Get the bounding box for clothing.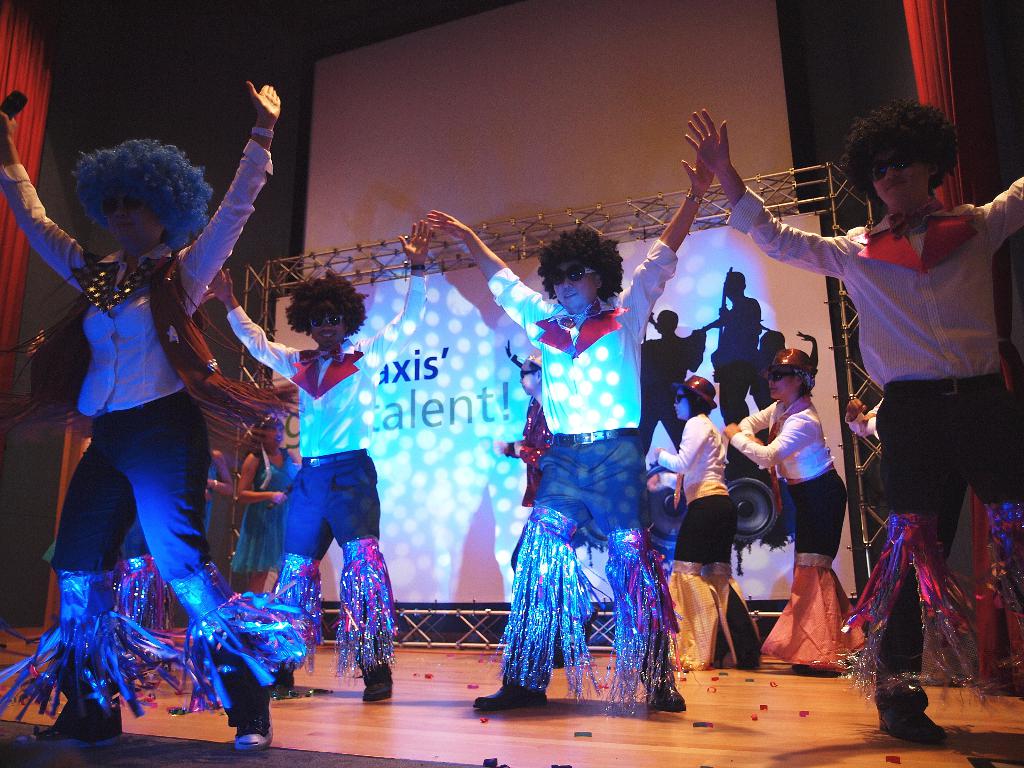
BBox(505, 380, 551, 513).
